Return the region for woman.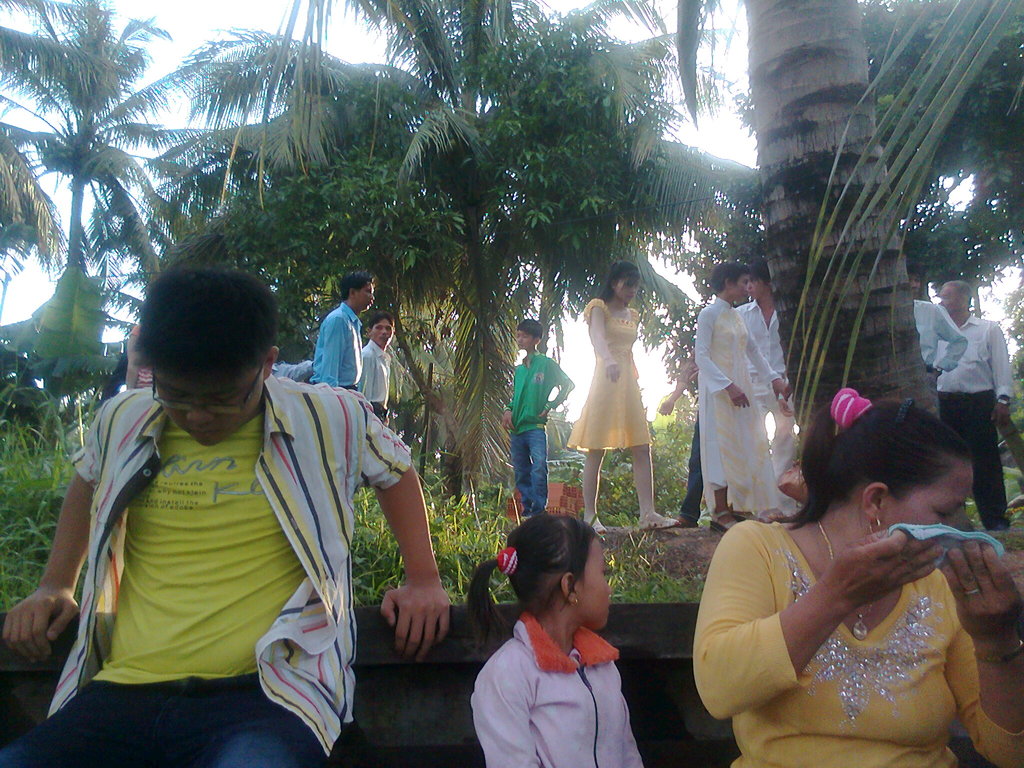
rect(570, 260, 674, 533).
